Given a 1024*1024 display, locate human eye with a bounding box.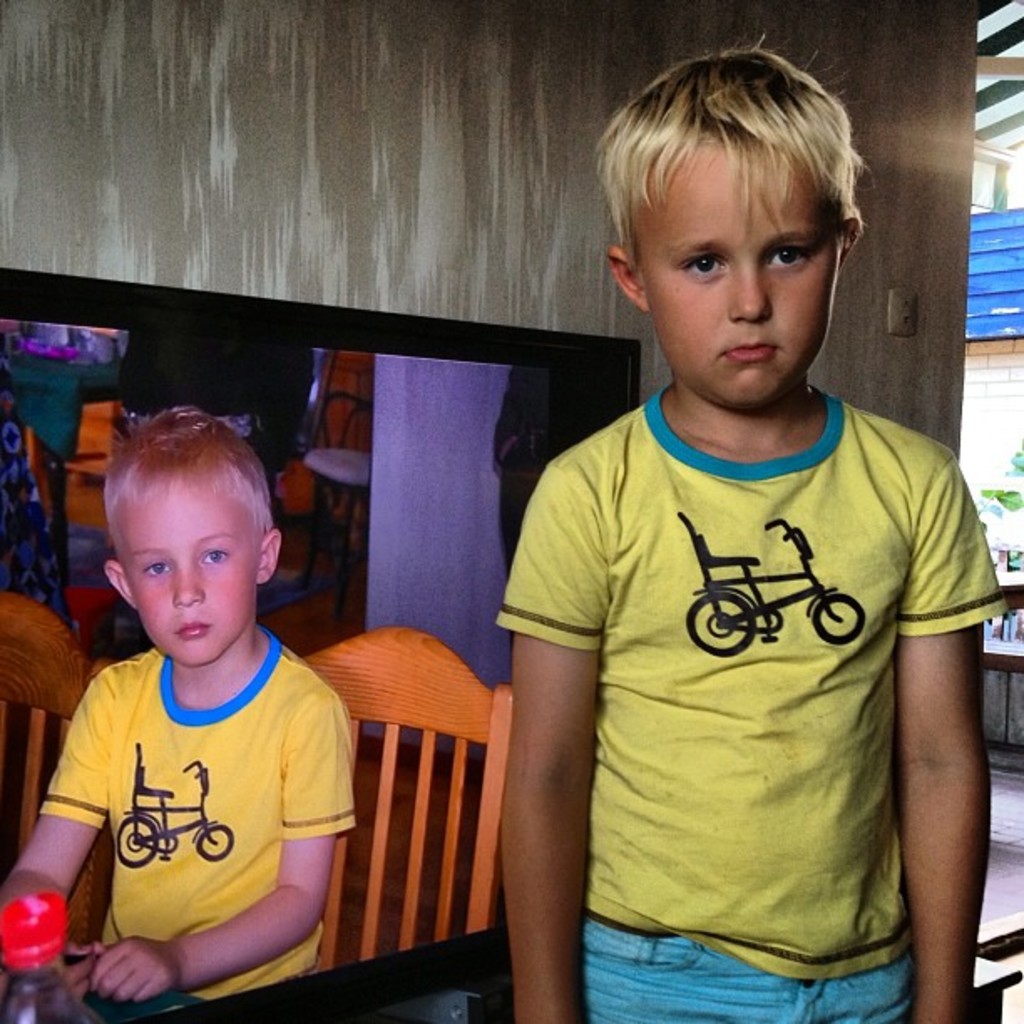
Located: (202, 544, 239, 567).
